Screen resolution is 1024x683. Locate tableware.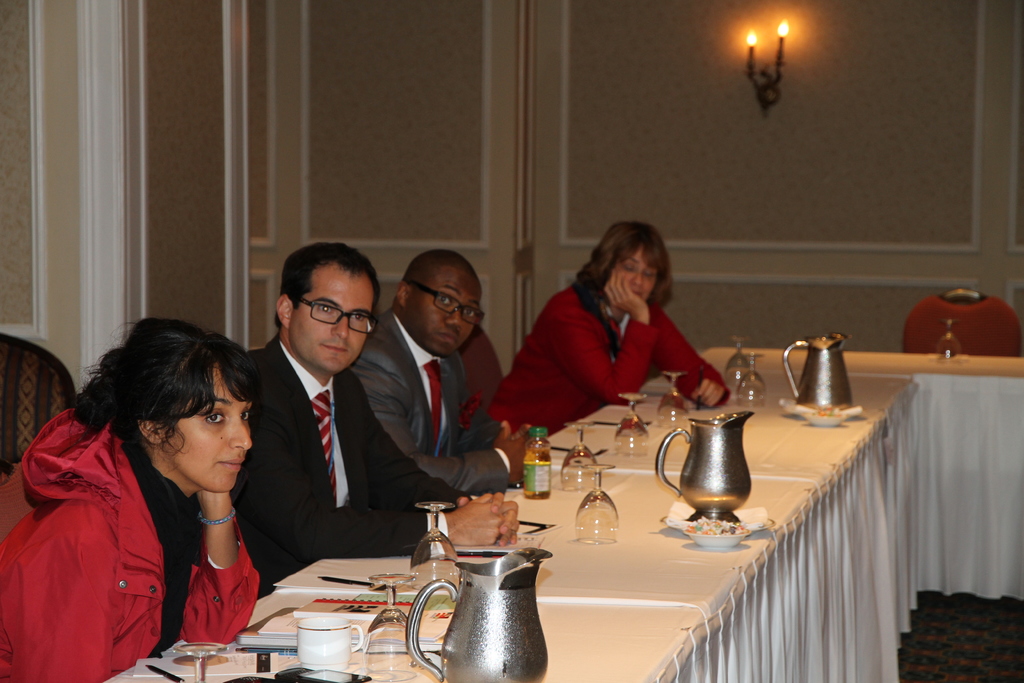
401:502:483:575.
